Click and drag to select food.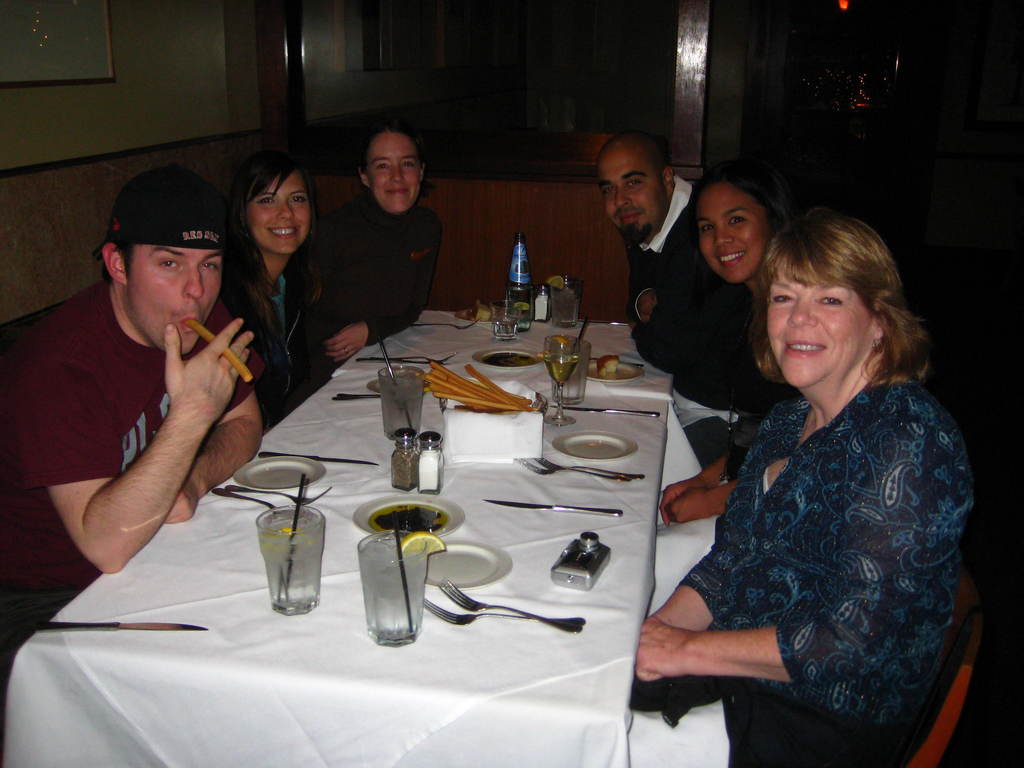
Selection: BBox(186, 319, 252, 385).
